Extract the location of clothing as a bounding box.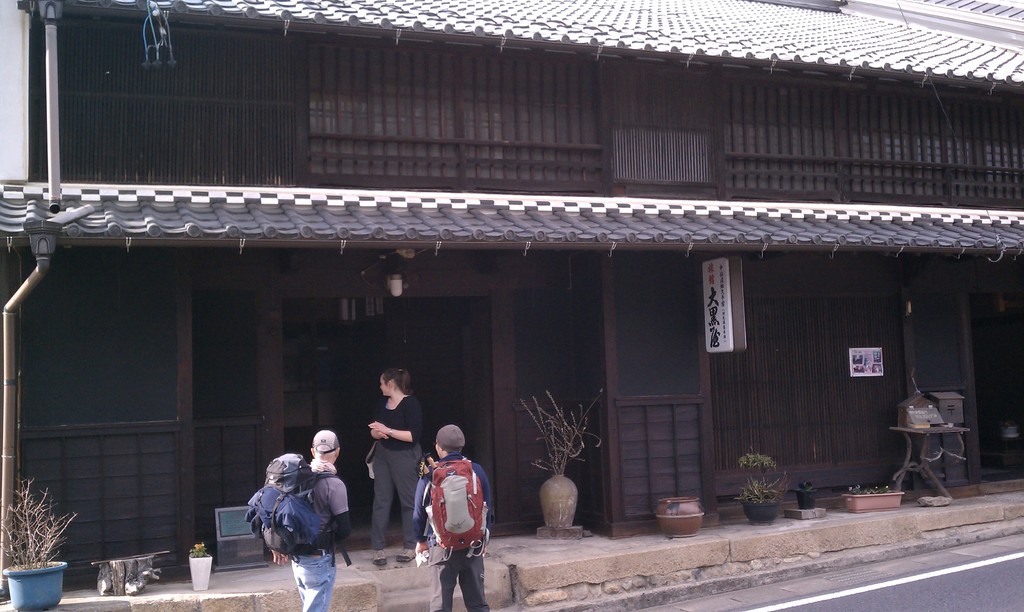
{"left": 416, "top": 447, "right": 483, "bottom": 586}.
